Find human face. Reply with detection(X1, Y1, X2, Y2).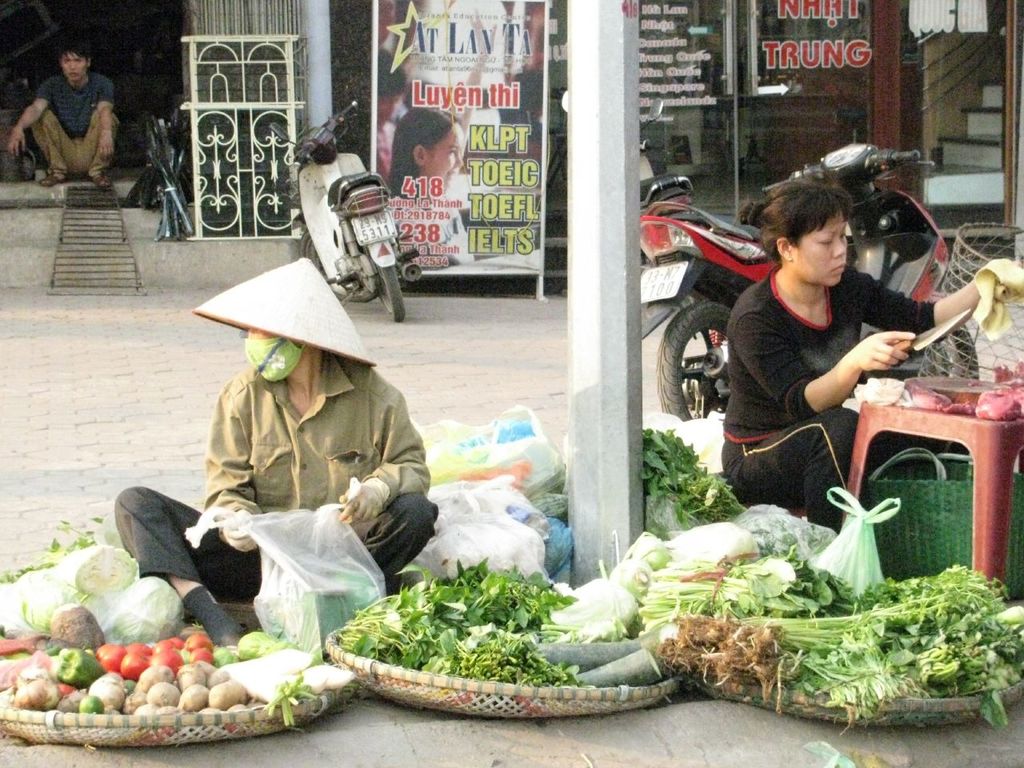
detection(429, 122, 465, 183).
